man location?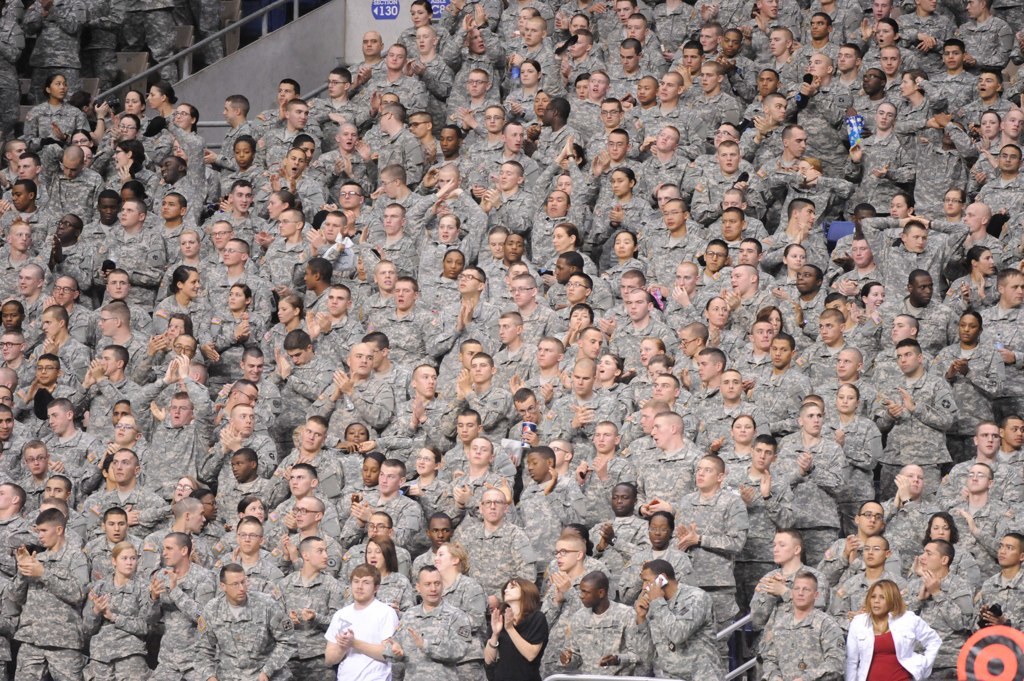
[left=762, top=574, right=845, bottom=680]
